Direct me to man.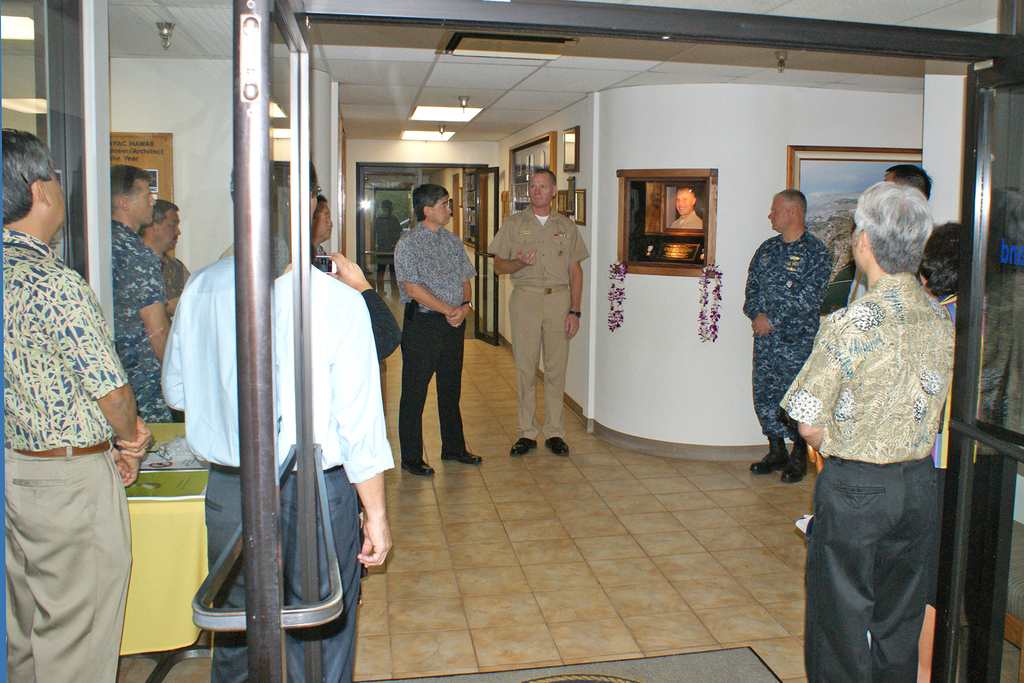
Direction: crop(303, 184, 399, 366).
